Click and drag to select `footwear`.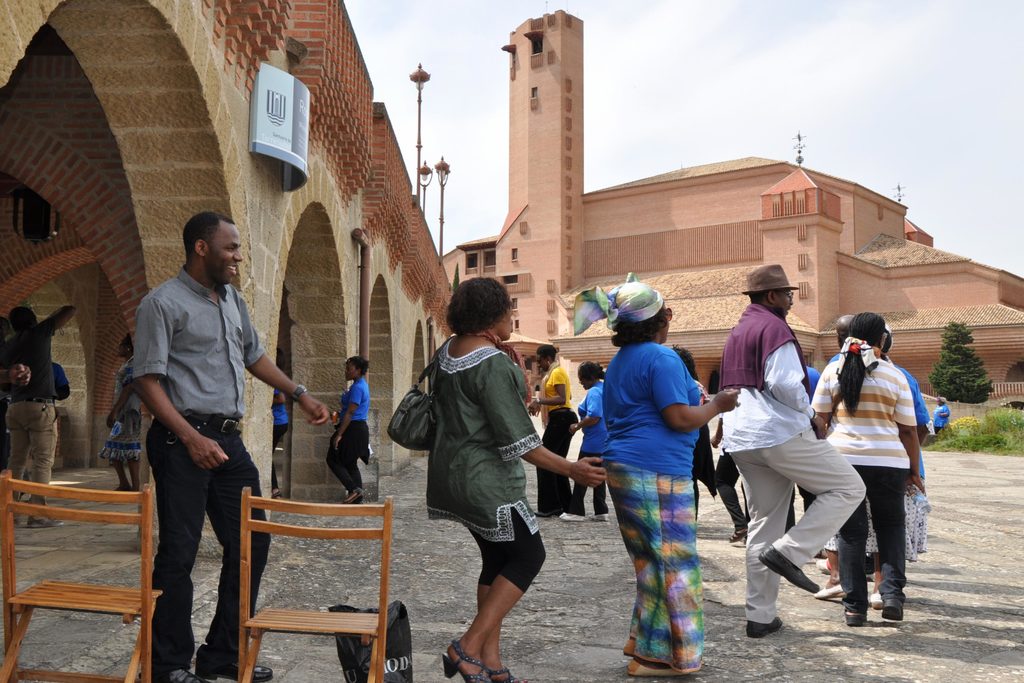
Selection: box(589, 511, 605, 522).
